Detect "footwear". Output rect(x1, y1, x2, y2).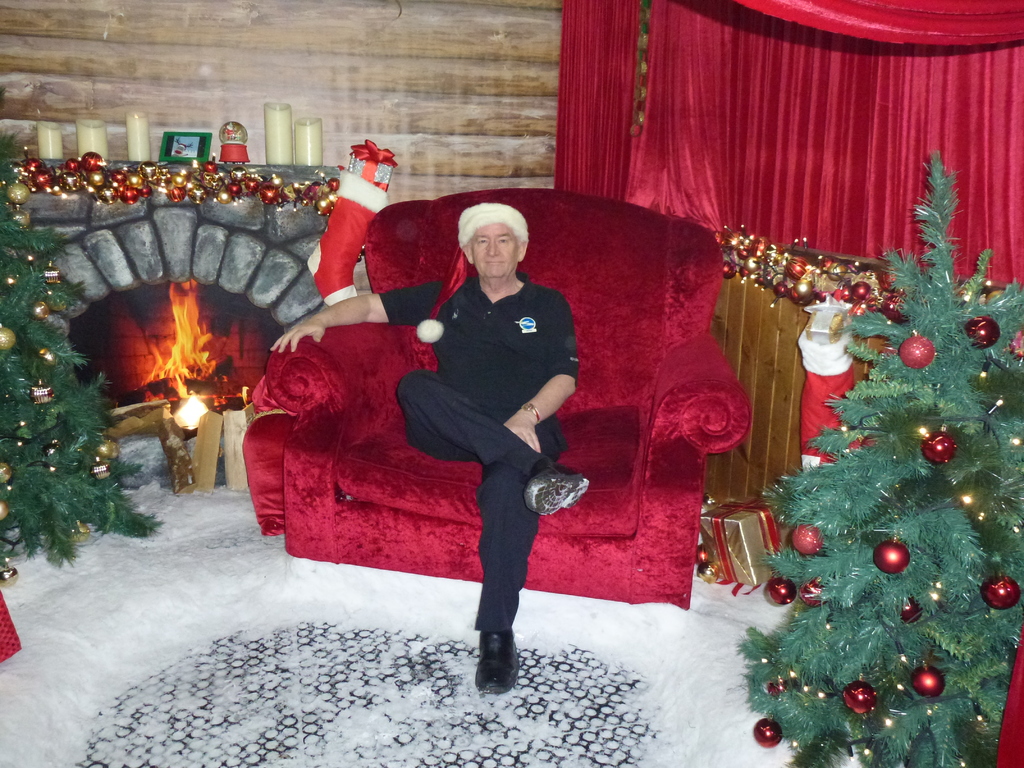
rect(477, 628, 521, 692).
